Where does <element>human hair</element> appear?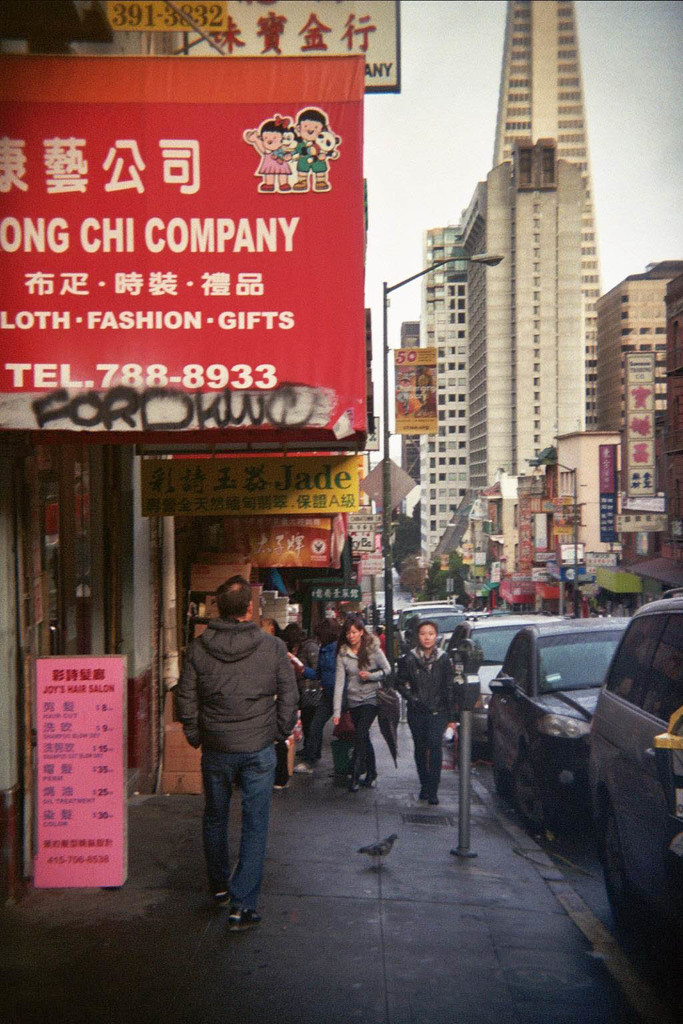
Appears at x1=211, y1=573, x2=257, y2=617.
